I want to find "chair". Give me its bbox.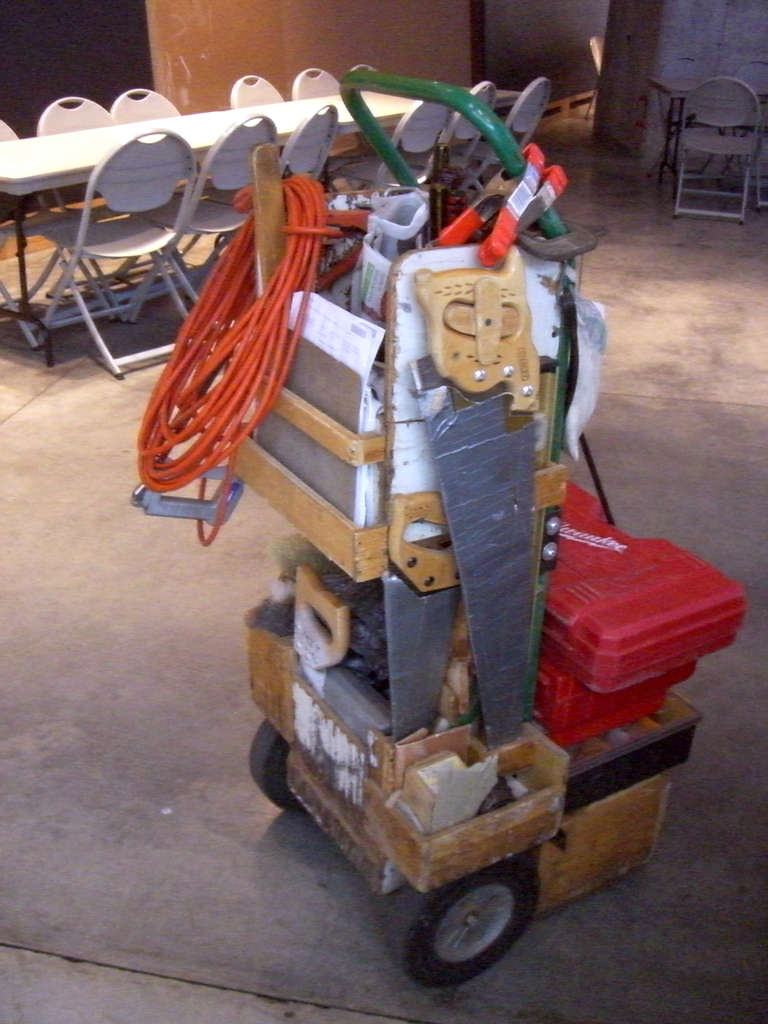
(210,100,338,275).
